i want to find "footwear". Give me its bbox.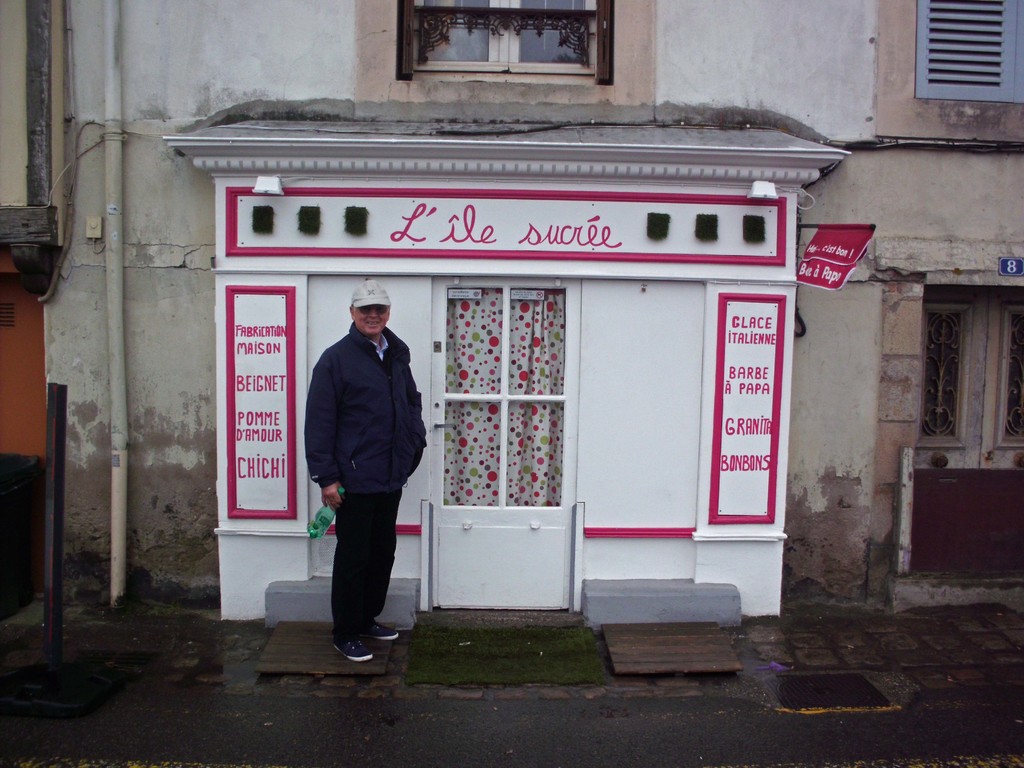
crop(351, 620, 400, 644).
